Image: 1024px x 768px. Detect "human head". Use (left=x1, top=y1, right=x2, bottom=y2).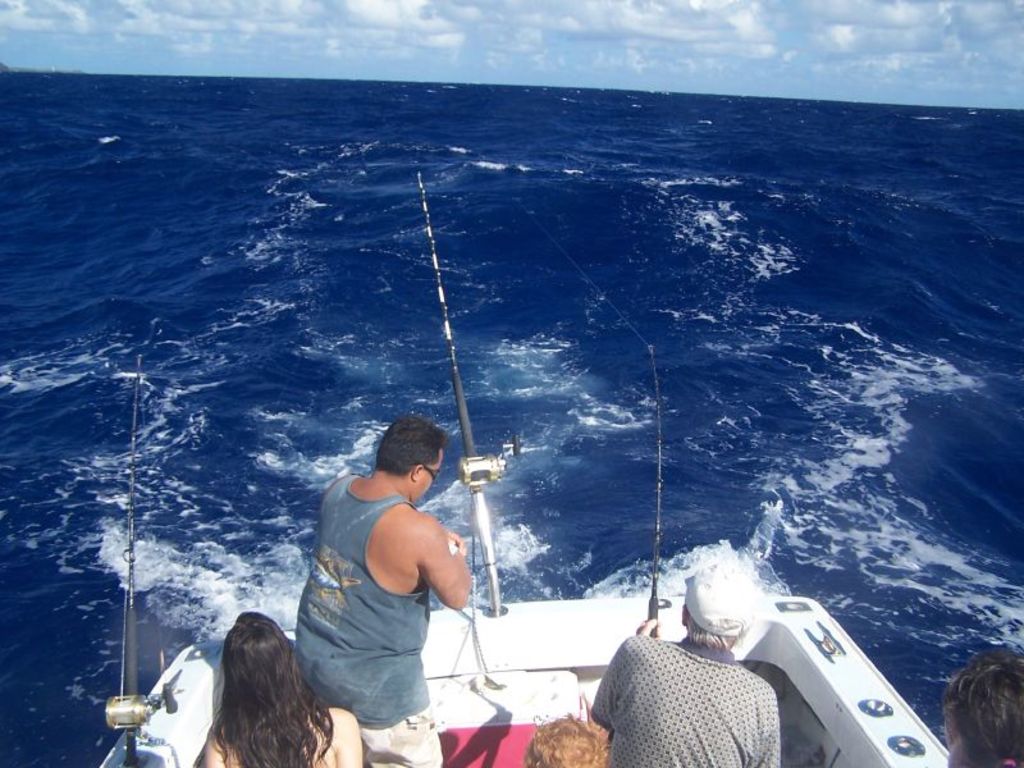
(left=522, top=712, right=609, bottom=767).
